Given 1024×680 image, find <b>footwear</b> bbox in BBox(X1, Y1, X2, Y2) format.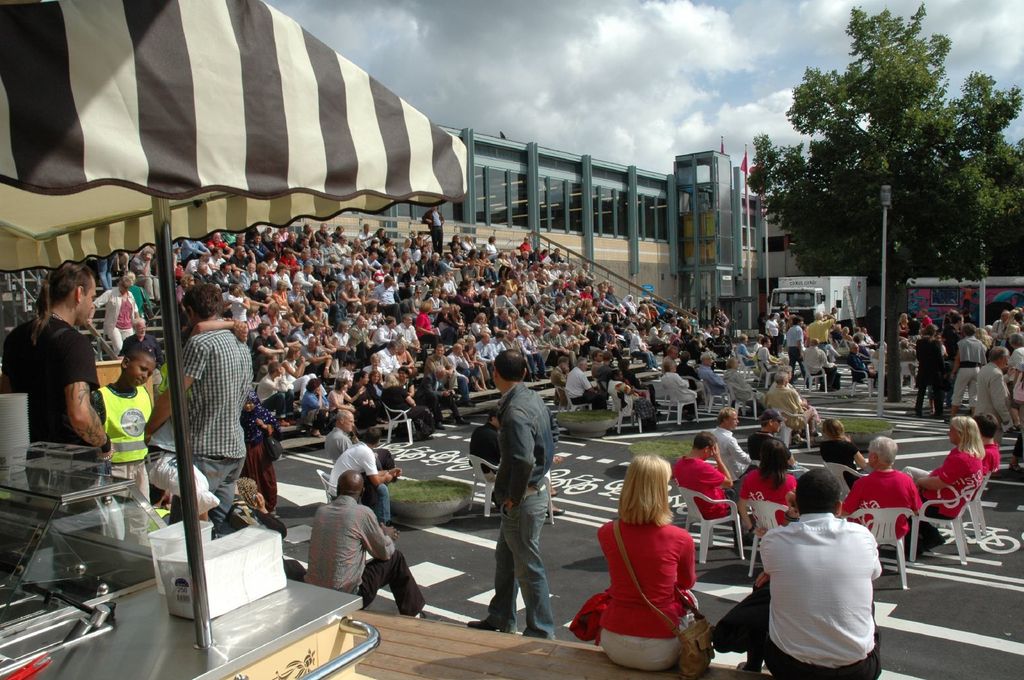
BBox(545, 486, 557, 497).
